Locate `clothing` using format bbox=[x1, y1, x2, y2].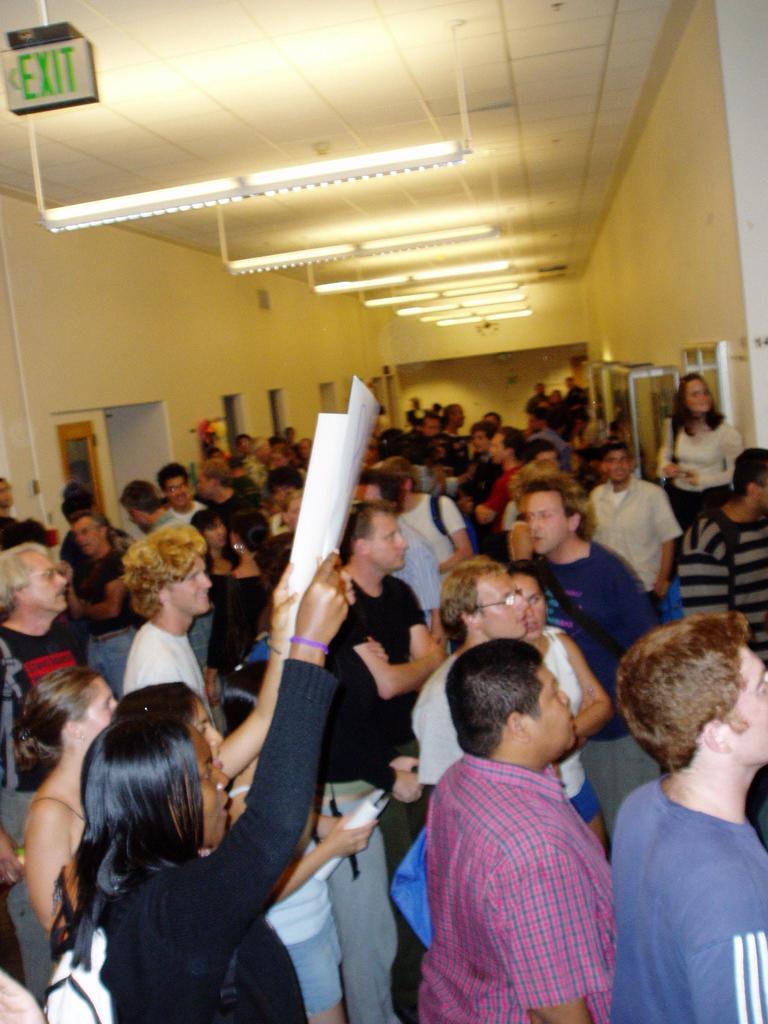
bbox=[680, 512, 767, 669].
